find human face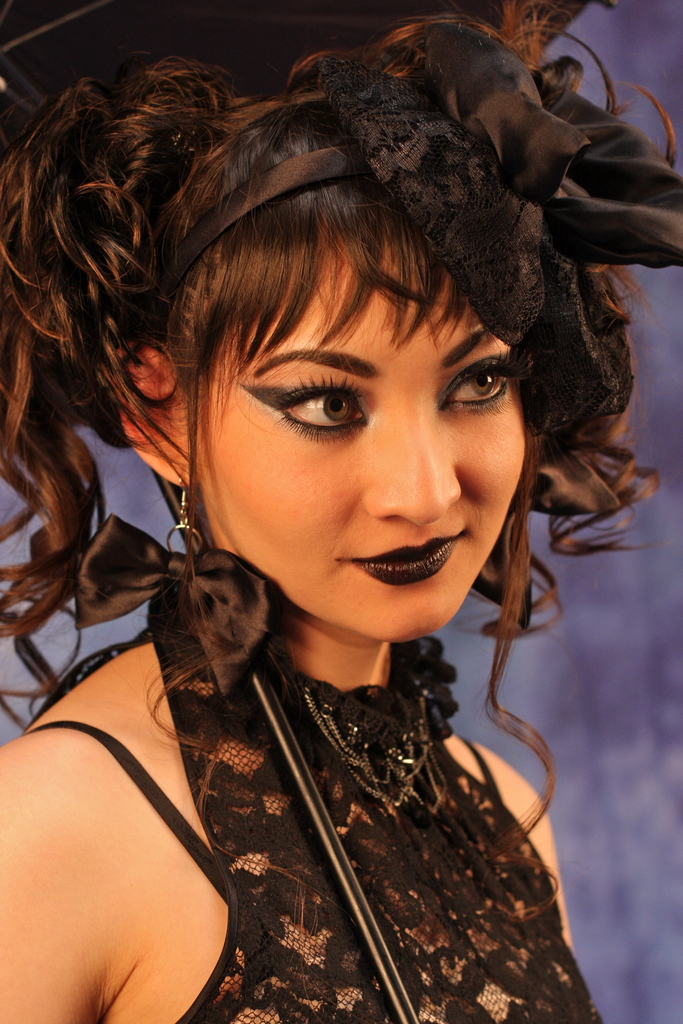
select_region(195, 249, 530, 630)
